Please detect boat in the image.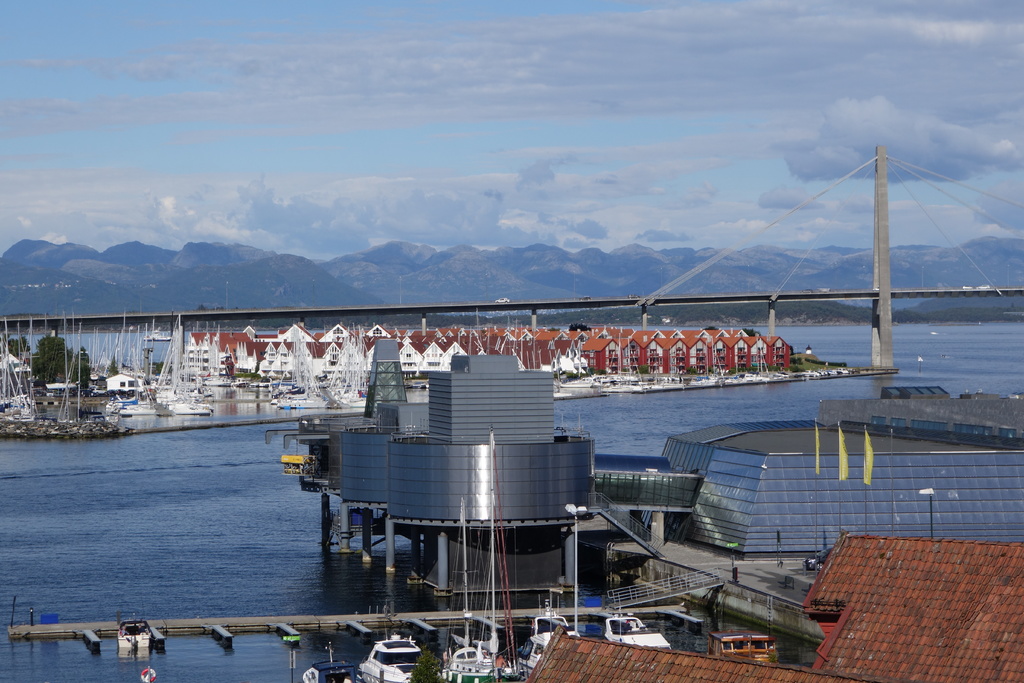
bbox=(709, 632, 777, 671).
